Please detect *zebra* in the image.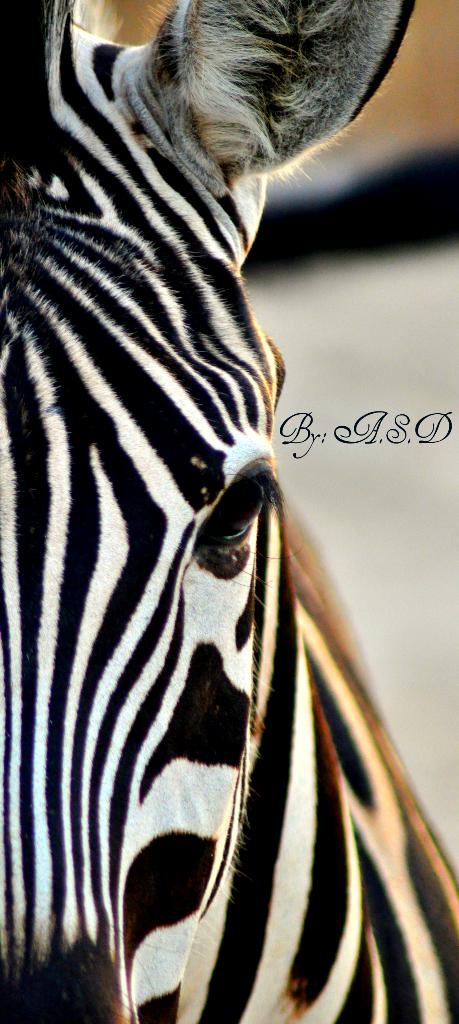
(left=0, top=0, right=458, bottom=1023).
